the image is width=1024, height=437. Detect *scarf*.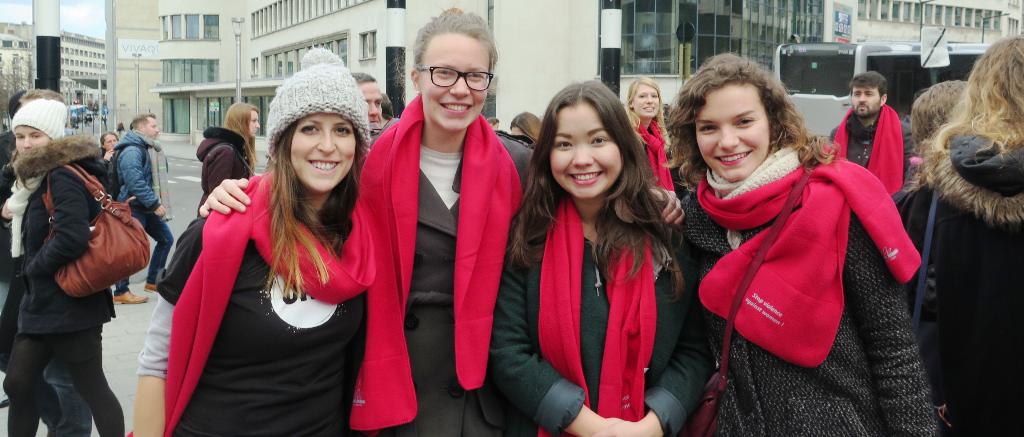
Detection: crop(165, 162, 421, 436).
